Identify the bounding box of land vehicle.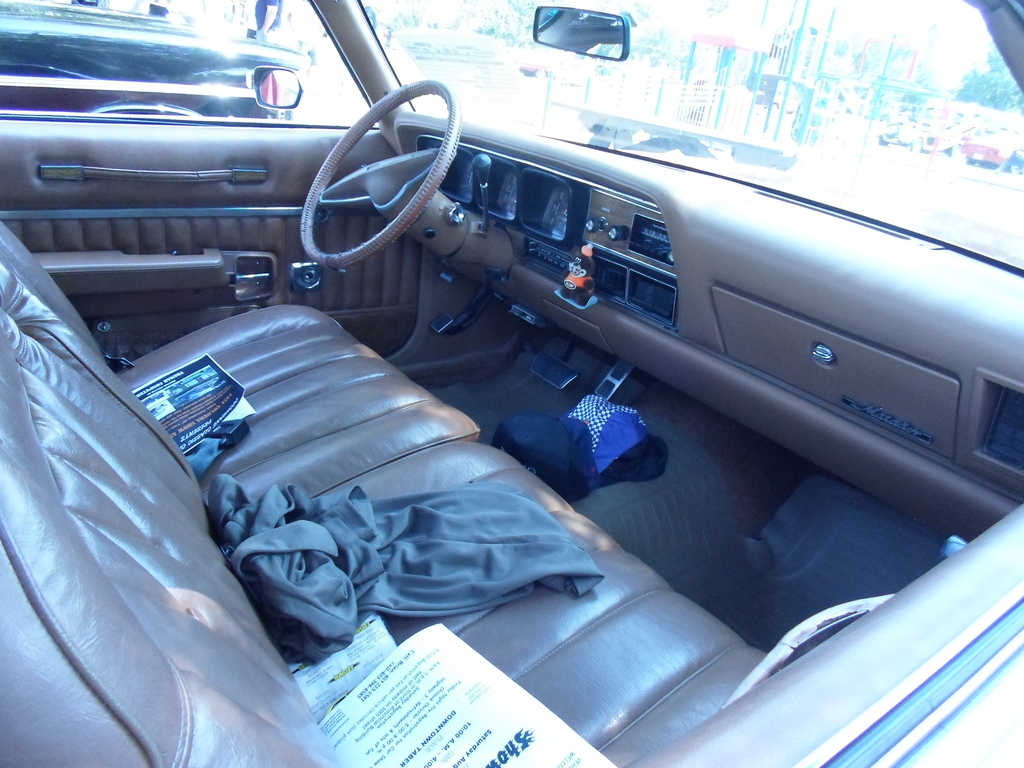
l=0, t=0, r=1023, b=767.
